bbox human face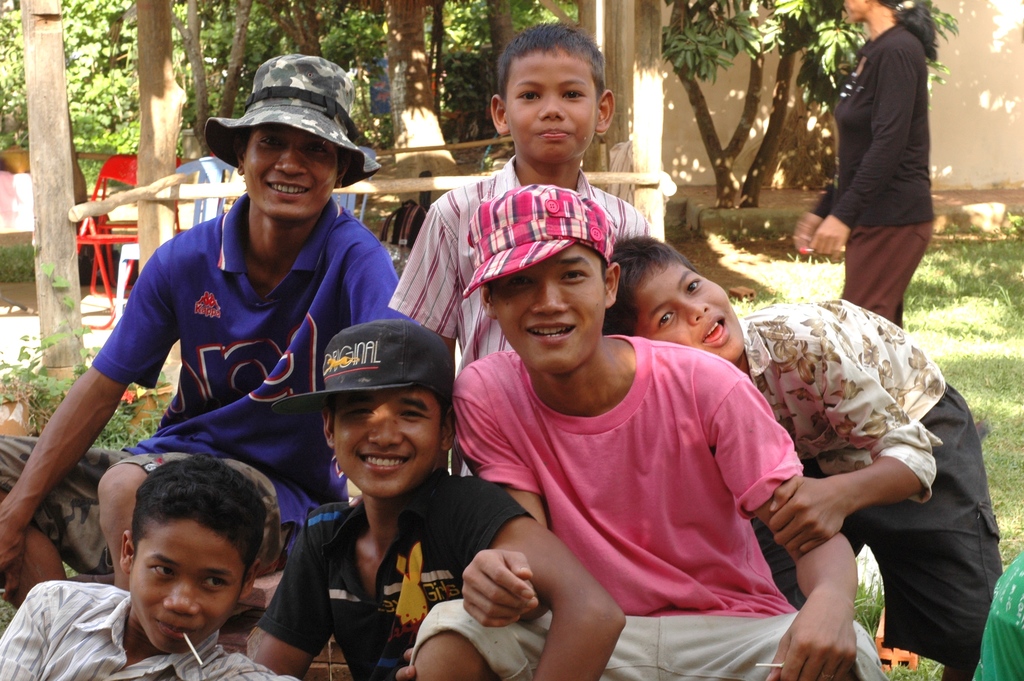
502:52:600:165
